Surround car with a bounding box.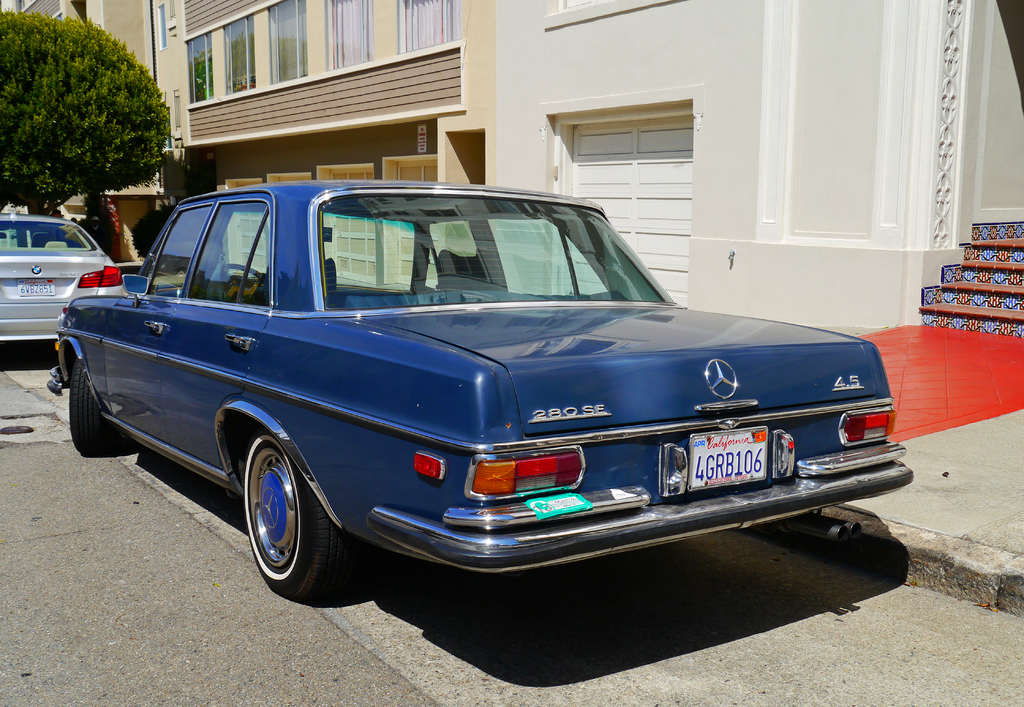
bbox=[0, 215, 124, 345].
